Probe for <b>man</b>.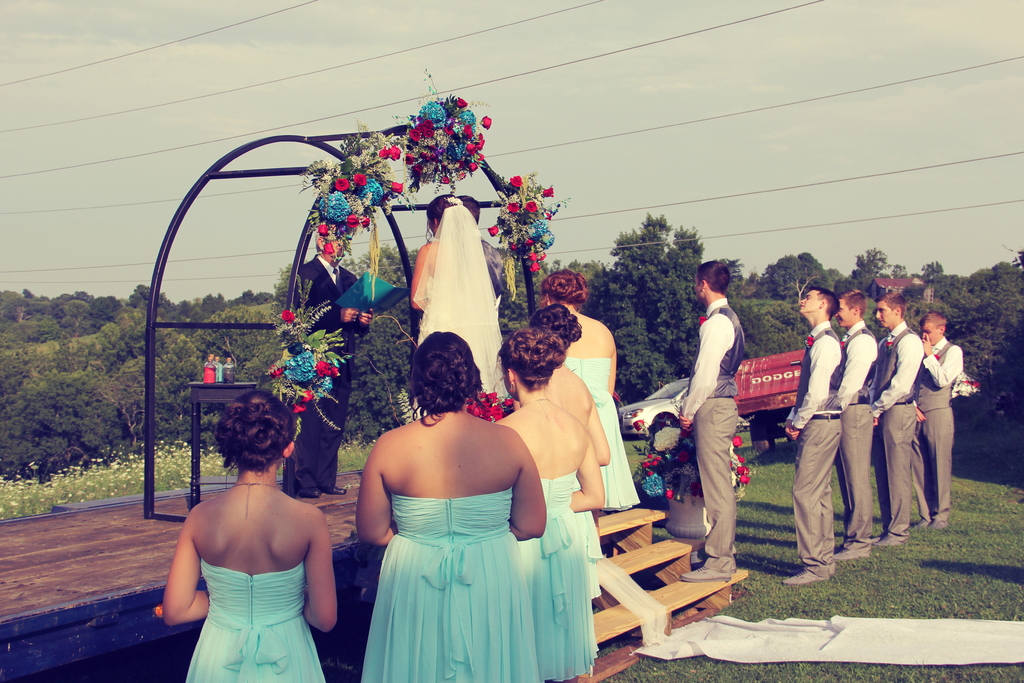
Probe result: pyautogui.locateOnScreen(291, 224, 378, 497).
